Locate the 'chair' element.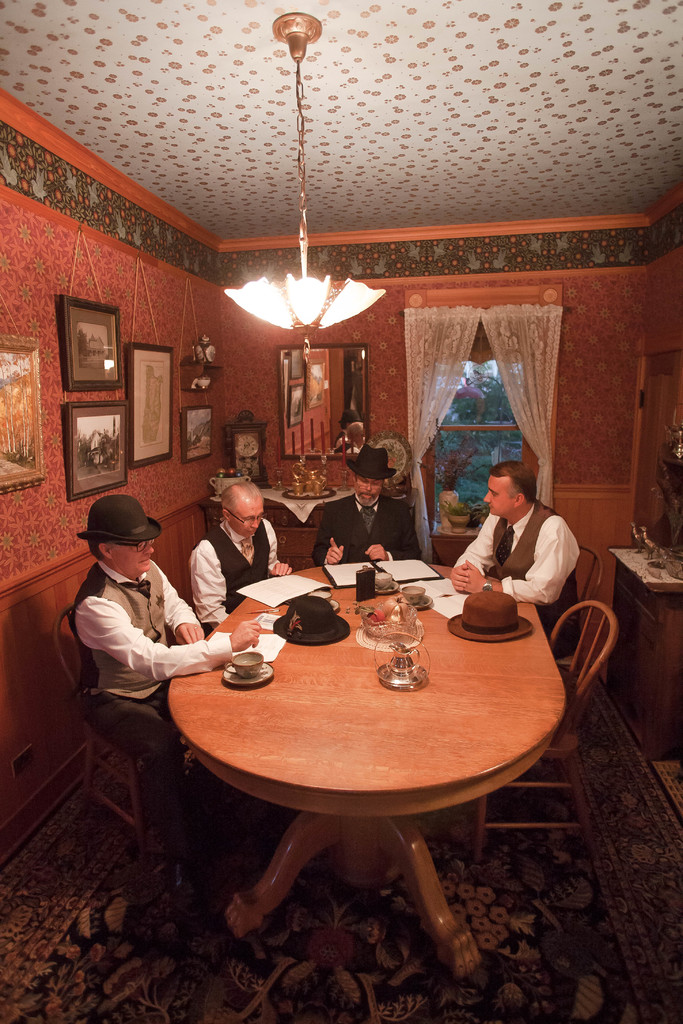
Element bbox: bbox=[477, 598, 621, 859].
